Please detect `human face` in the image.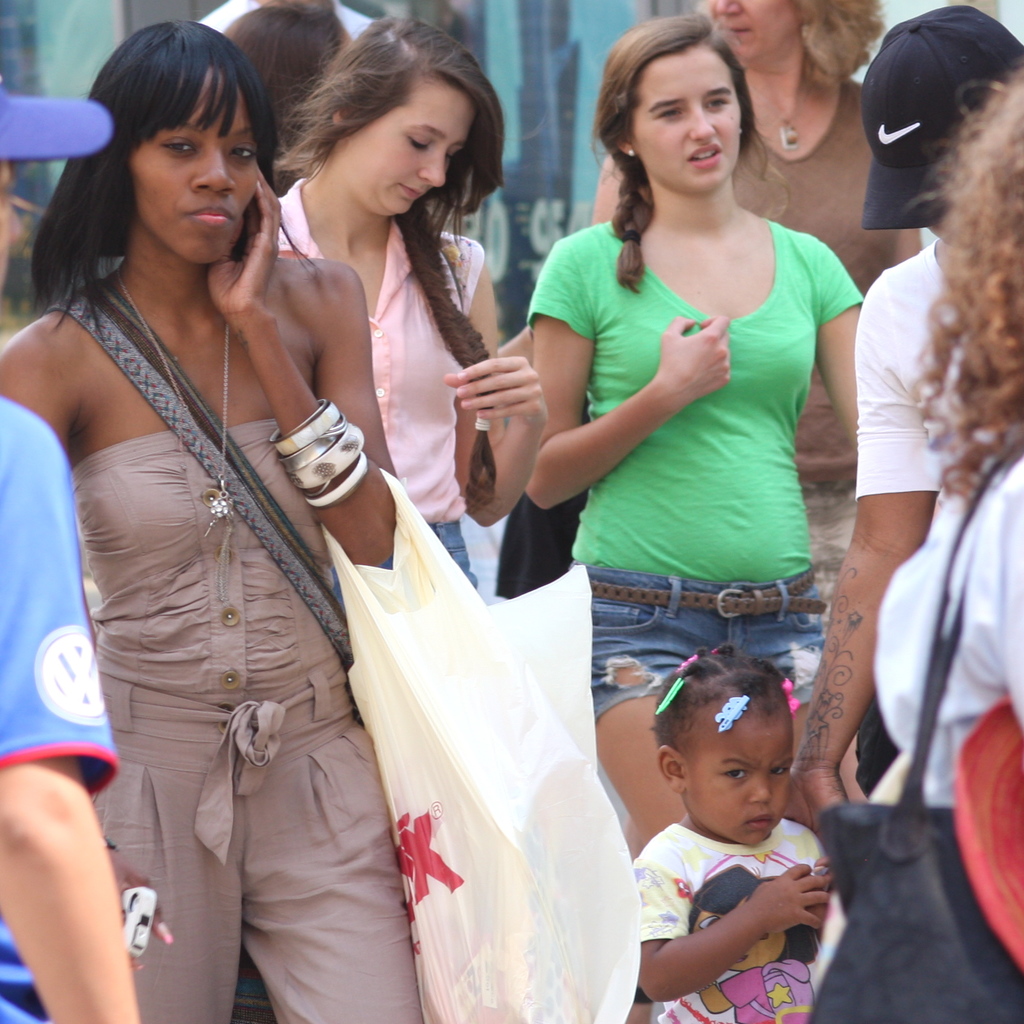
region(628, 40, 745, 192).
